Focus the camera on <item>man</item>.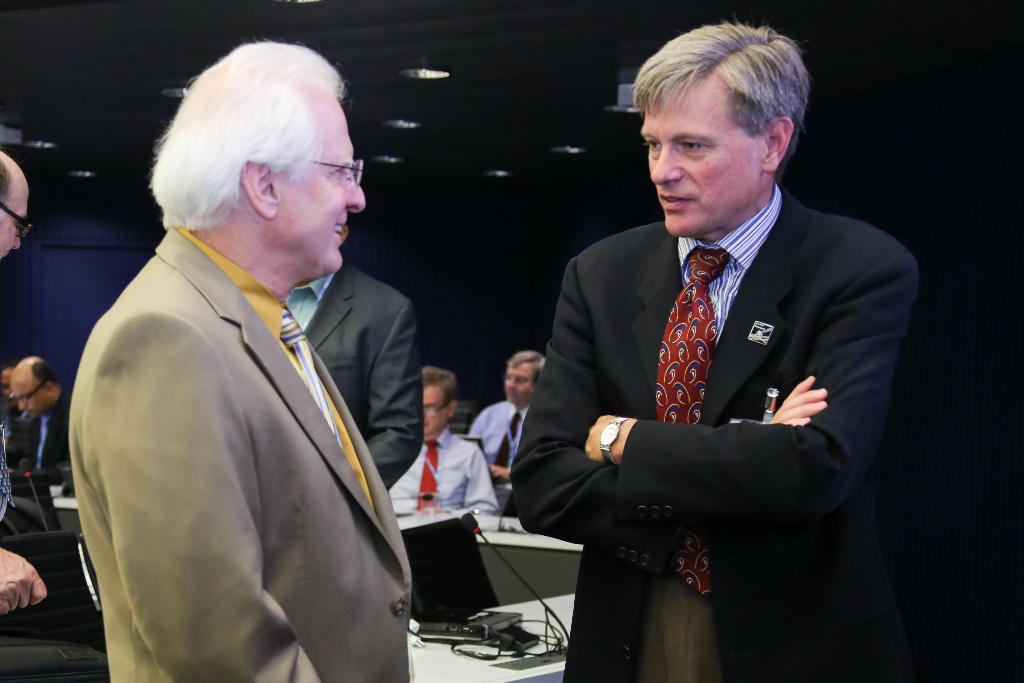
Focus region: {"x1": 509, "y1": 14, "x2": 916, "y2": 682}.
